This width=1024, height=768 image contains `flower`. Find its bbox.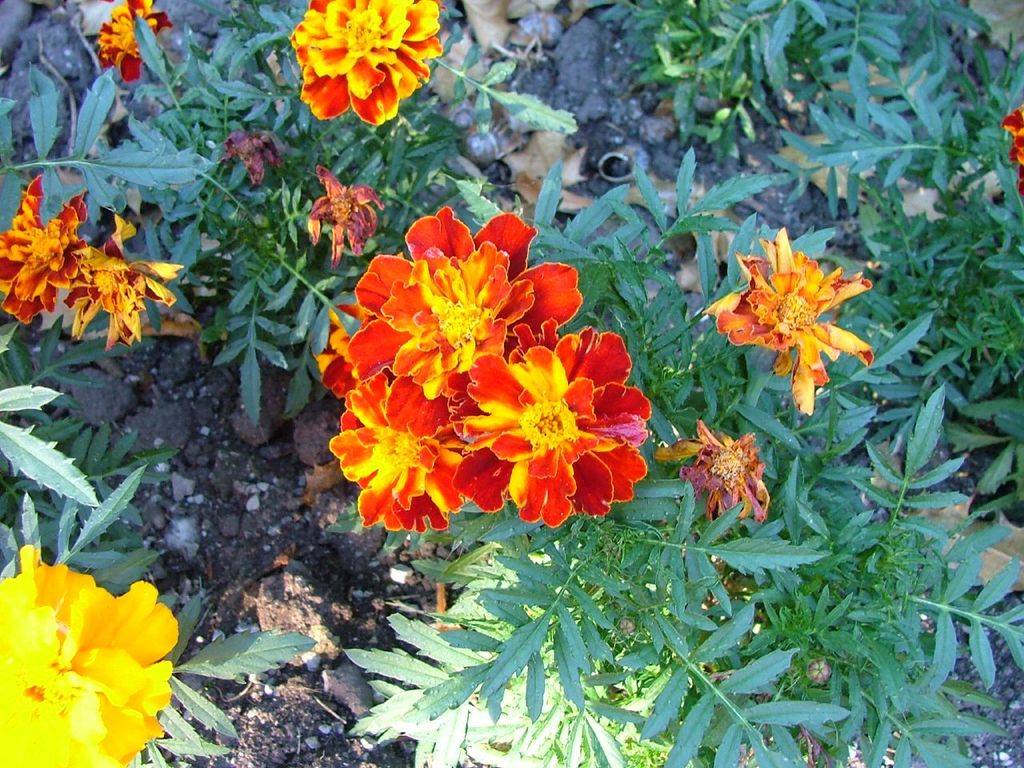
(0,546,174,767).
